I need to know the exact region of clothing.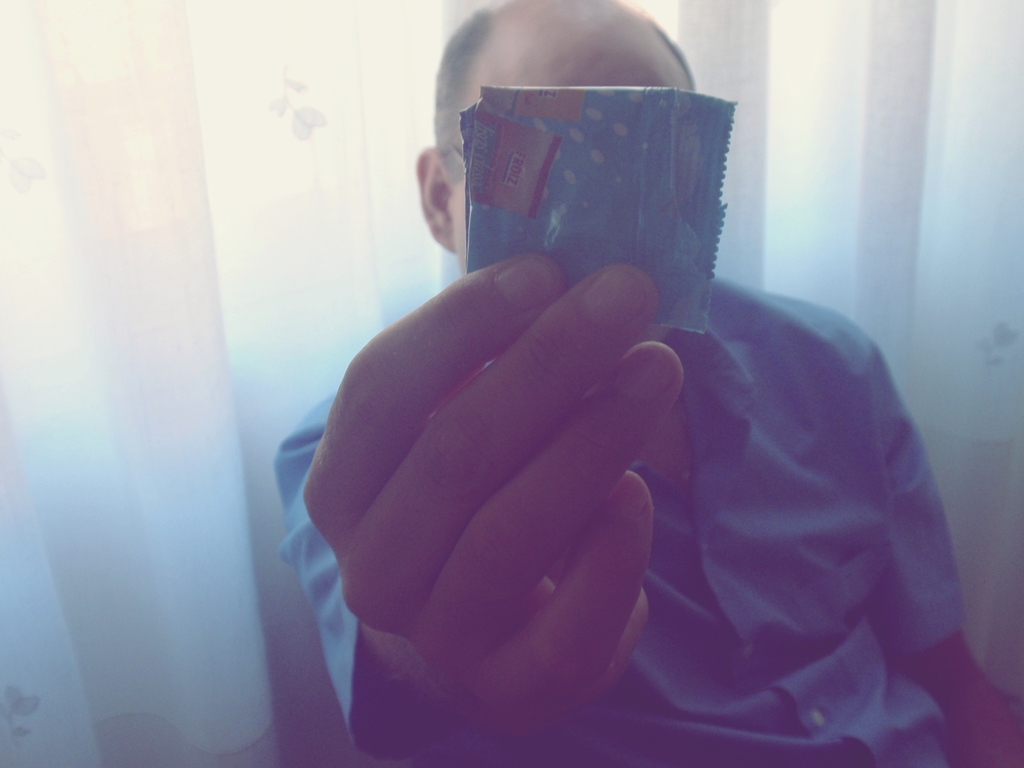
Region: (left=280, top=277, right=961, bottom=764).
